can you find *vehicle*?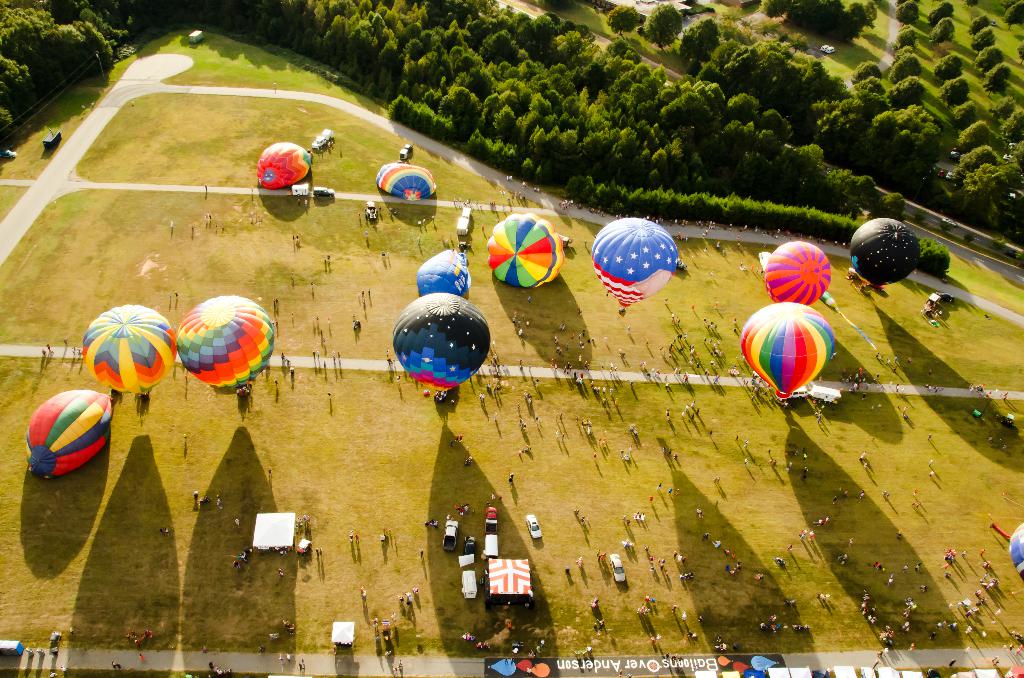
Yes, bounding box: [x1=527, y1=514, x2=542, y2=540].
